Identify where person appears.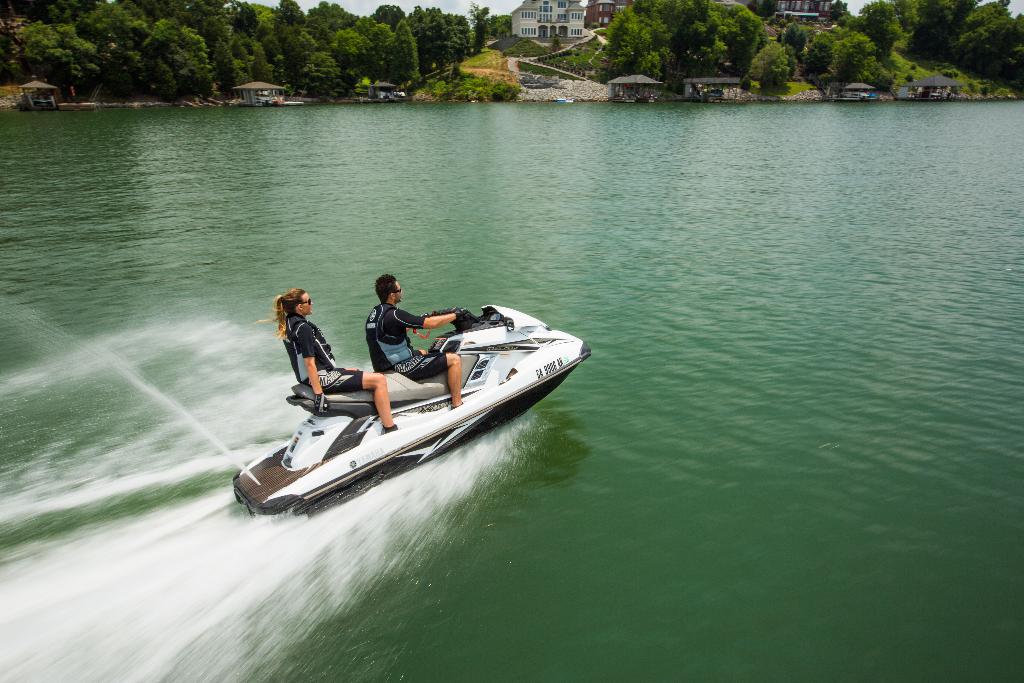
Appears at detection(356, 276, 425, 381).
